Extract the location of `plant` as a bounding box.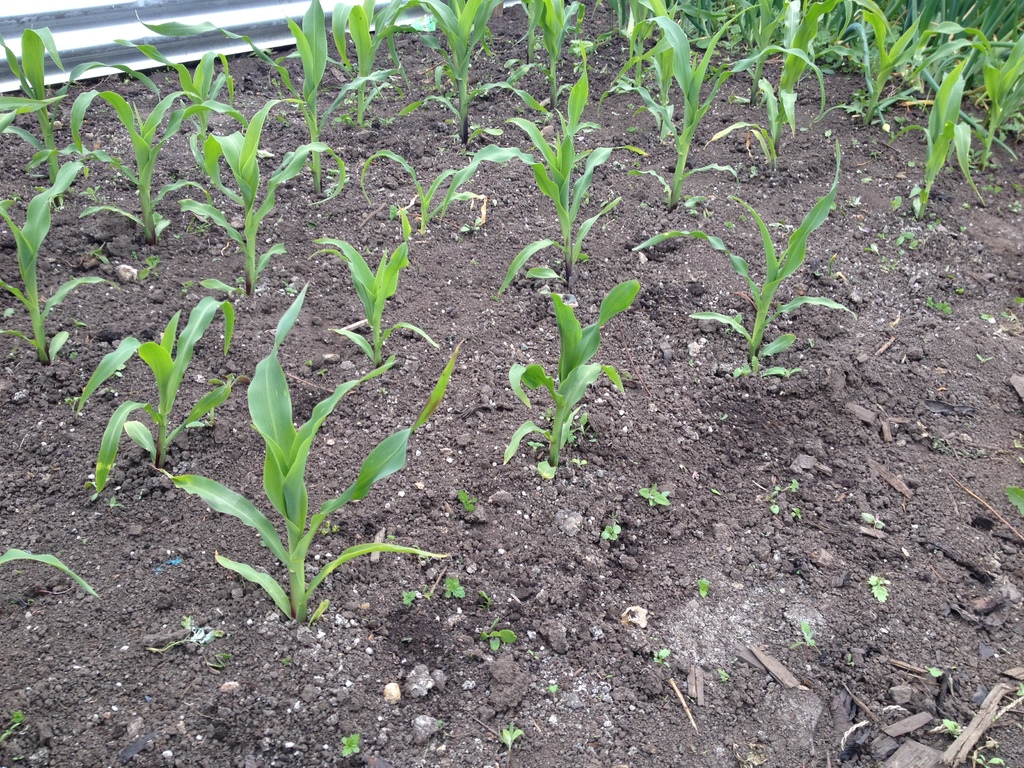
region(697, 577, 706, 593).
